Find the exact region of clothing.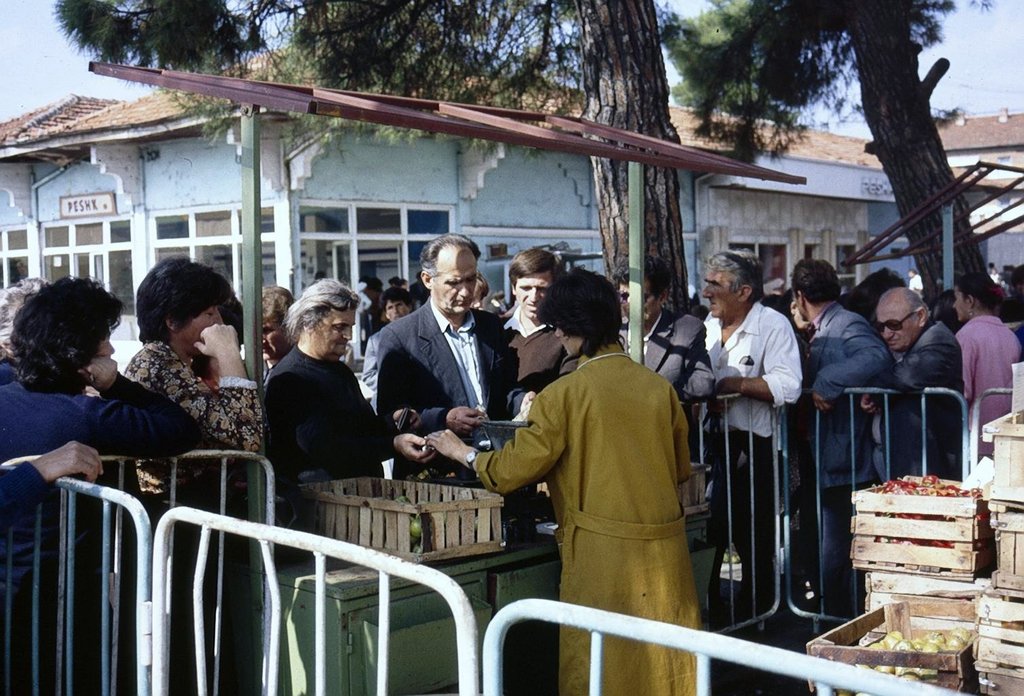
Exact region: pyautogui.locateOnScreen(477, 339, 698, 695).
